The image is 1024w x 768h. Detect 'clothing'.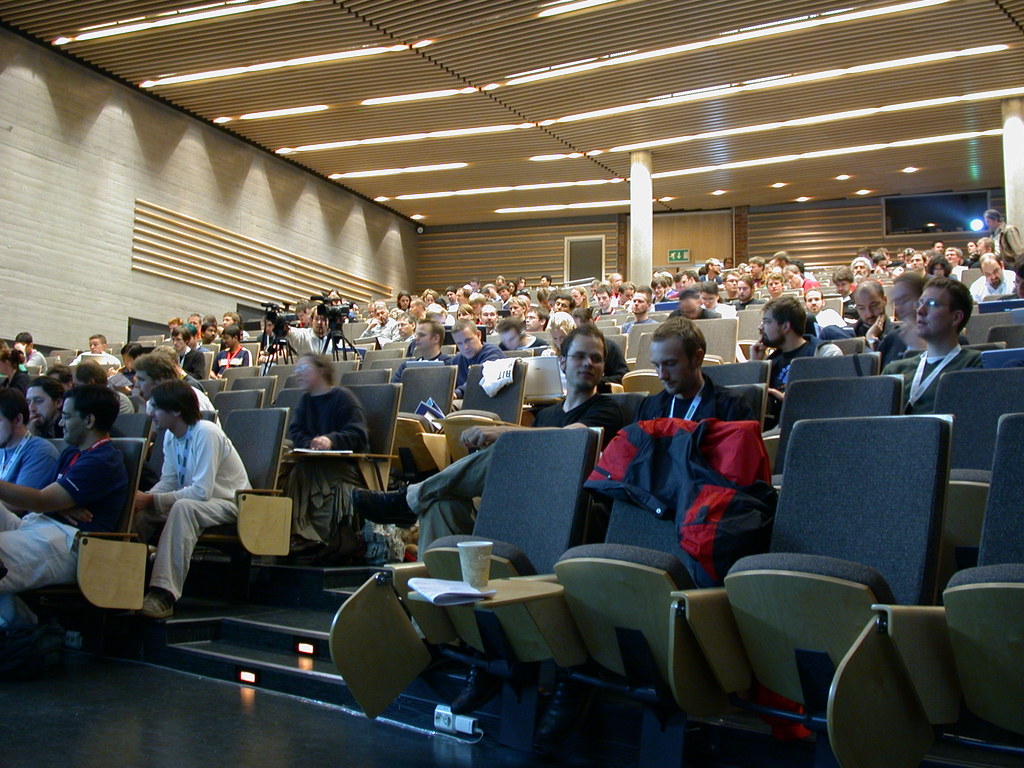
Detection: 627 373 750 426.
